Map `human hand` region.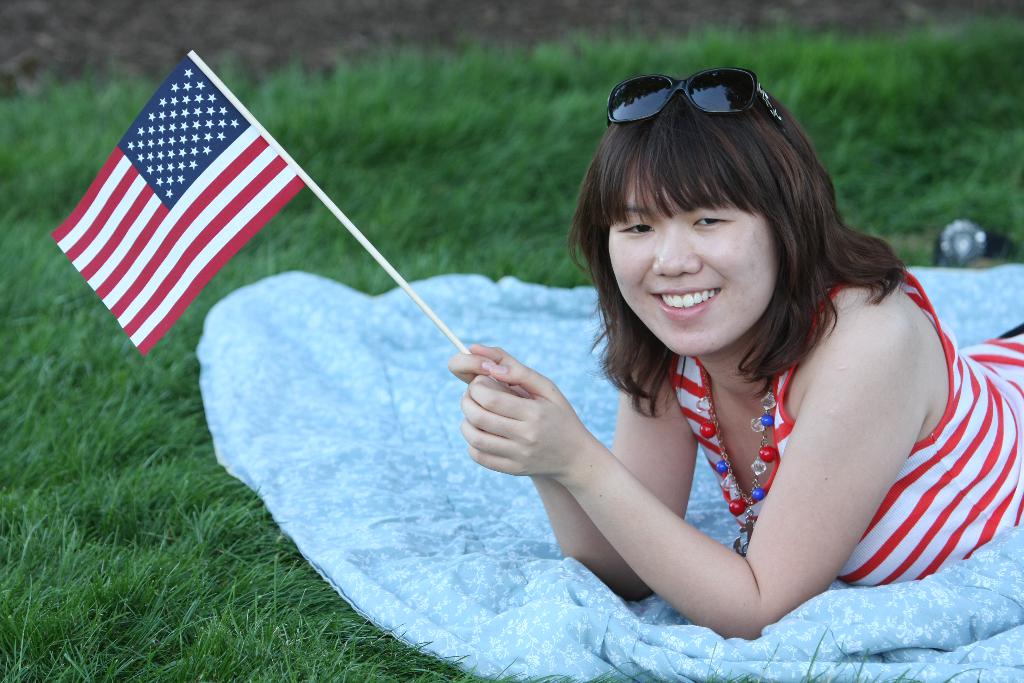
Mapped to [445, 338, 534, 402].
